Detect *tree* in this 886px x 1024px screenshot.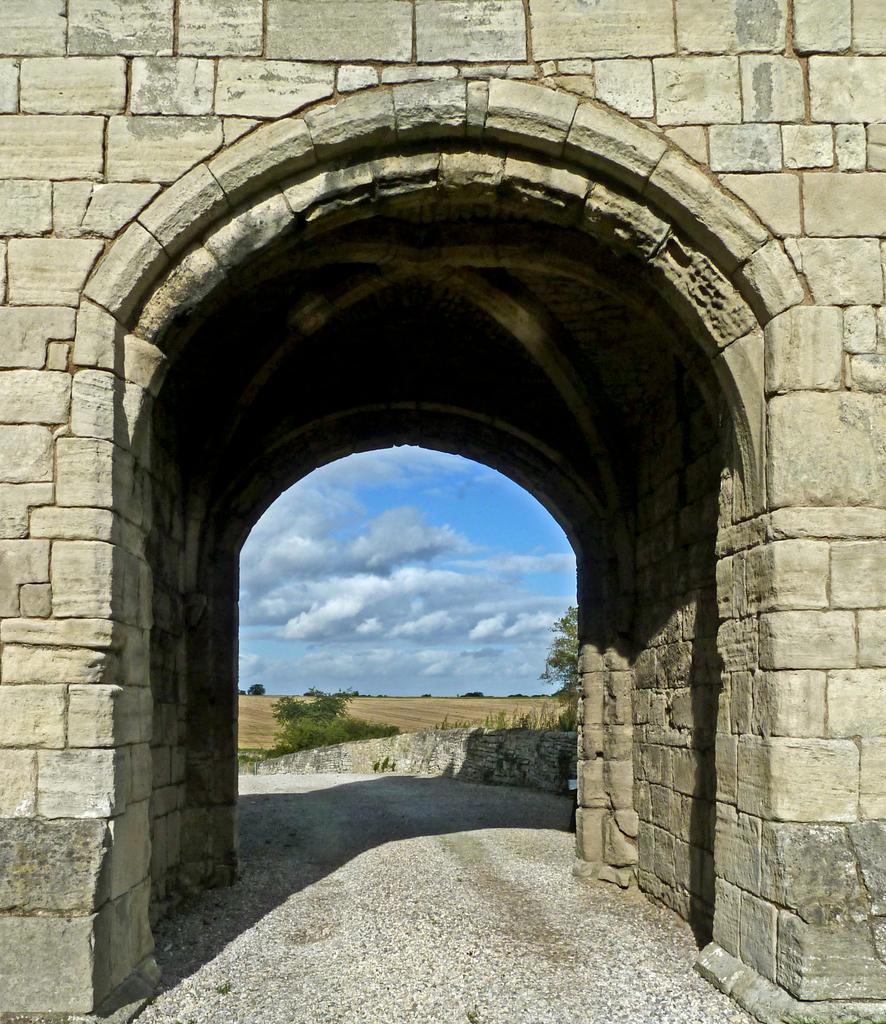
Detection: <bbox>257, 684, 415, 758</bbox>.
